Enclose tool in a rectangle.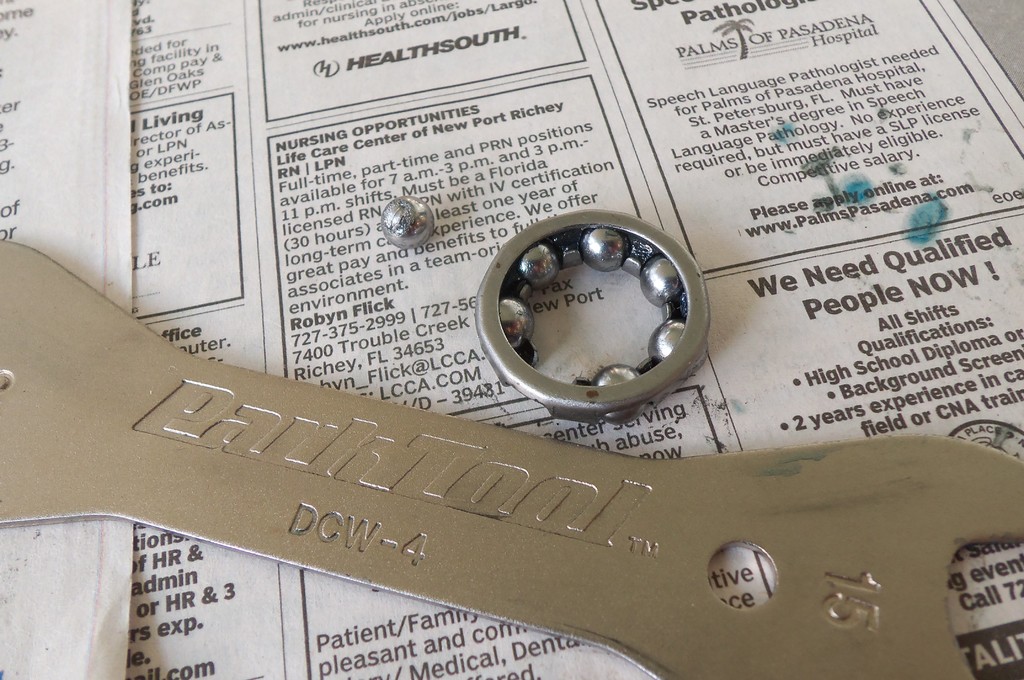
480,175,718,426.
